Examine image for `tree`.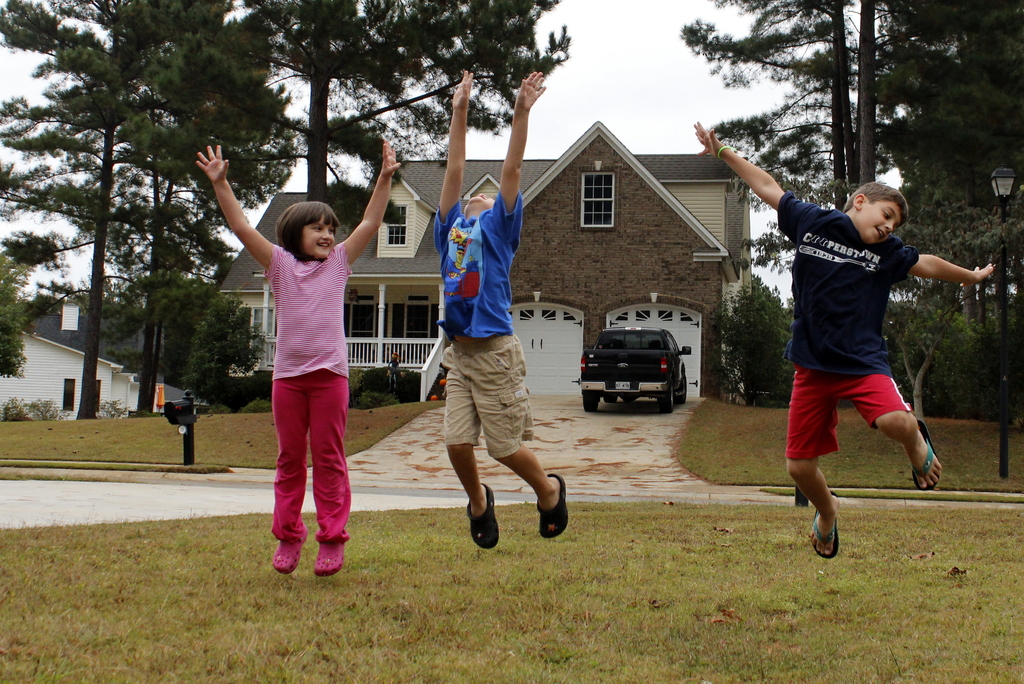
Examination result: 669,0,1023,285.
